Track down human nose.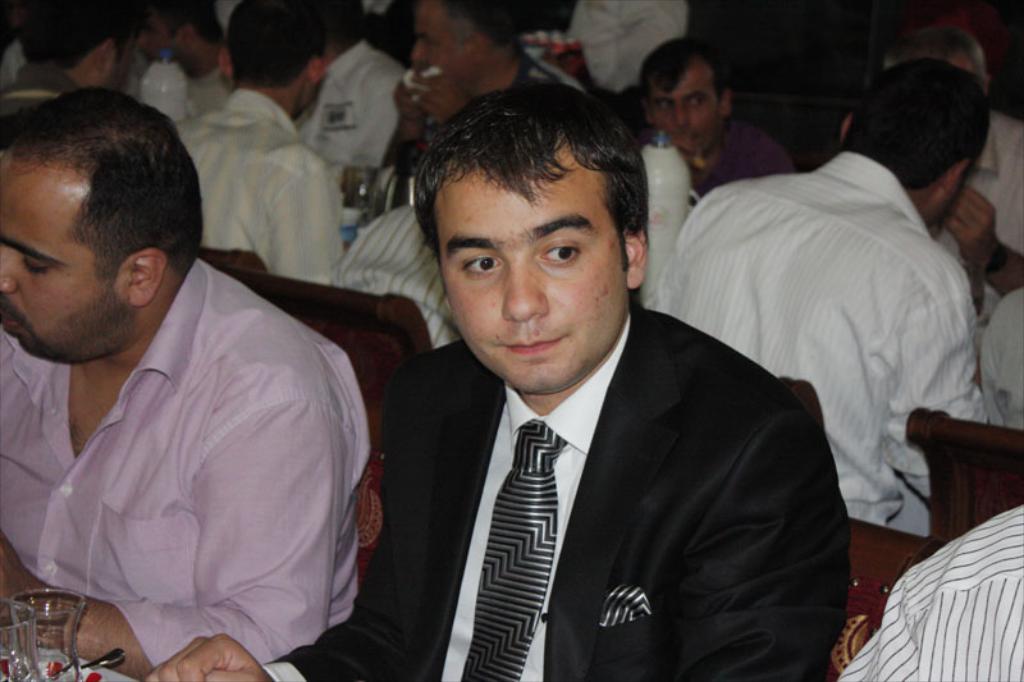
Tracked to (0,243,19,294).
